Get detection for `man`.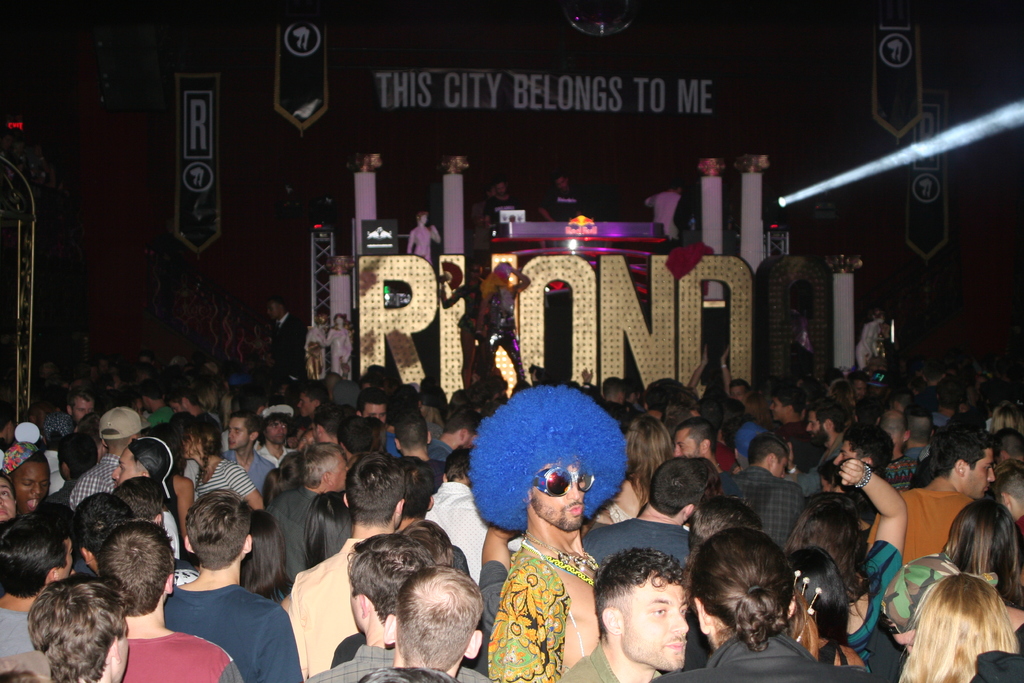
Detection: pyautogui.locateOnScreen(99, 523, 244, 682).
